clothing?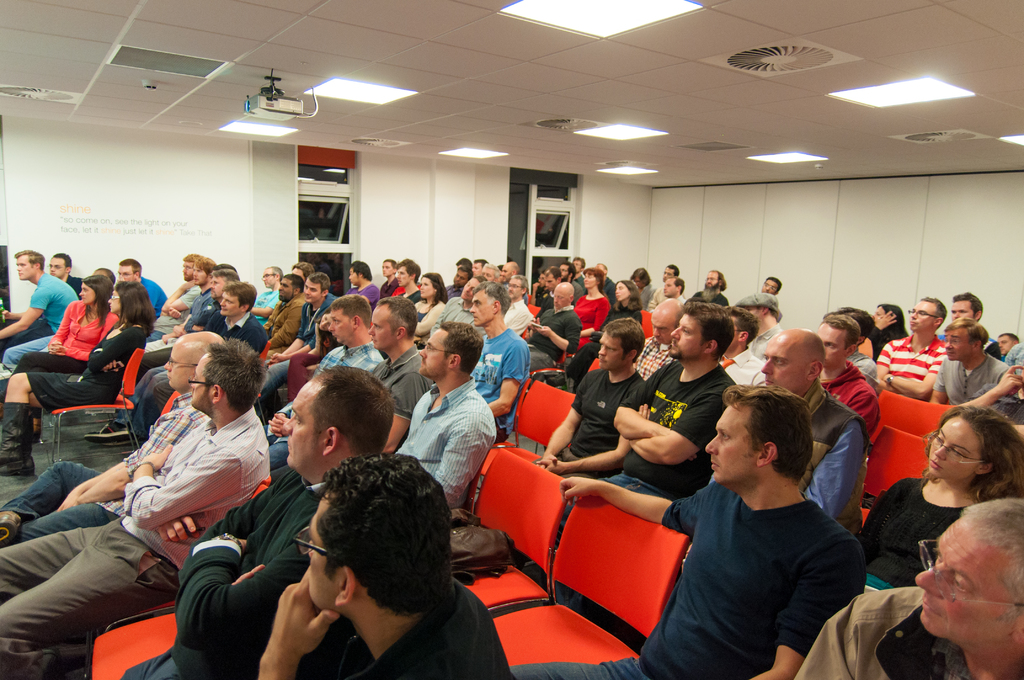
(x1=134, y1=316, x2=266, y2=442)
